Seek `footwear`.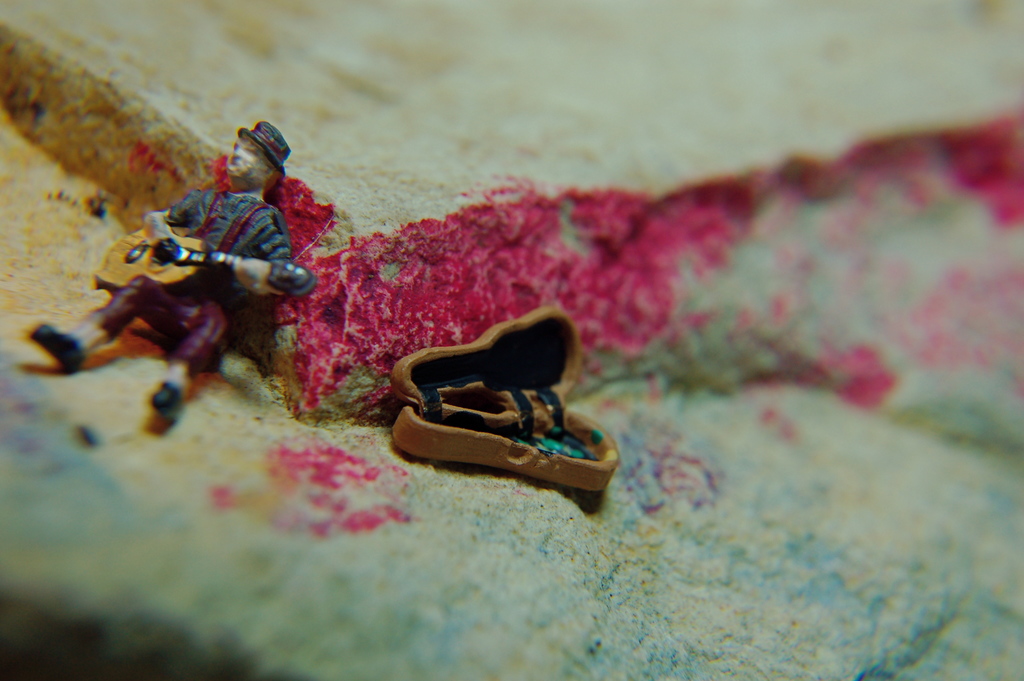
bbox=[149, 379, 194, 425].
